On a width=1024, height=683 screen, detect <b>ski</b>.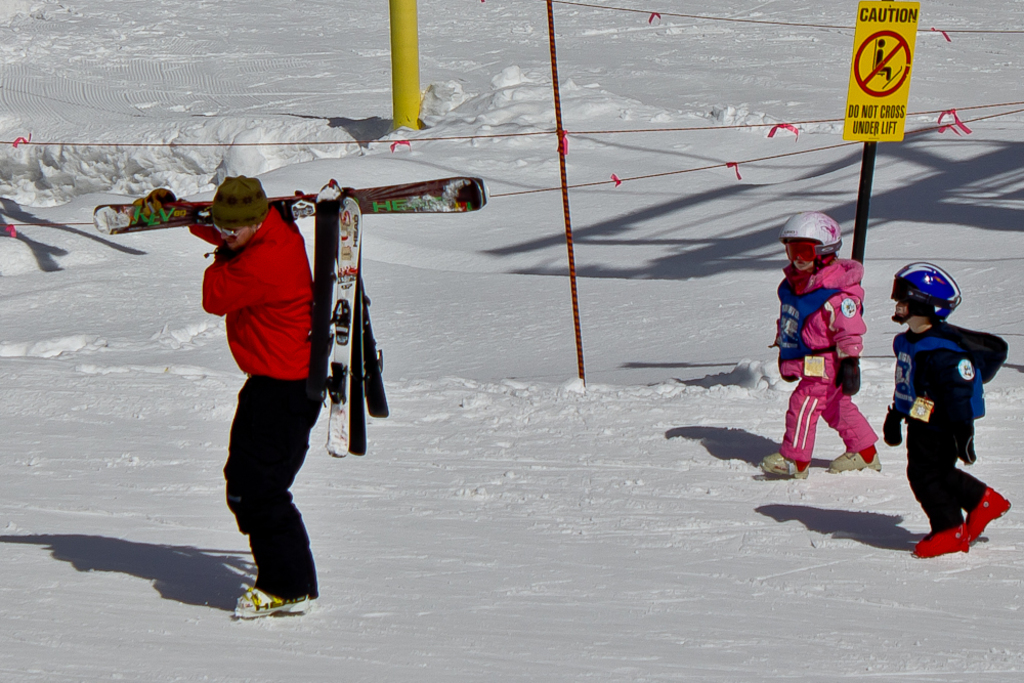
left=324, top=195, right=358, bottom=460.
